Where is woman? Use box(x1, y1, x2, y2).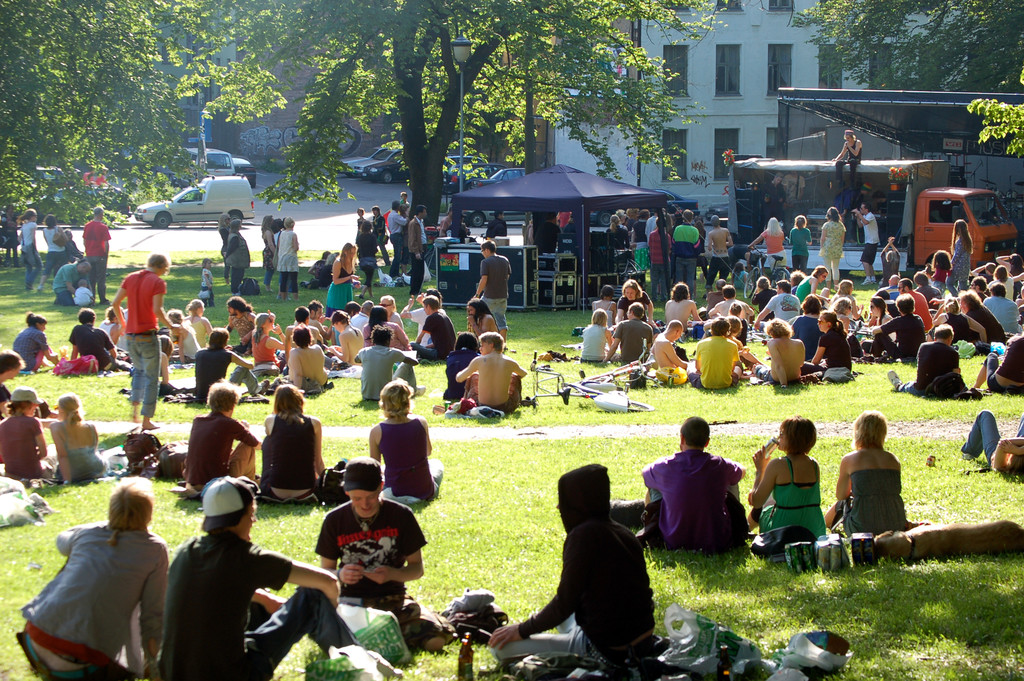
box(860, 300, 898, 361).
